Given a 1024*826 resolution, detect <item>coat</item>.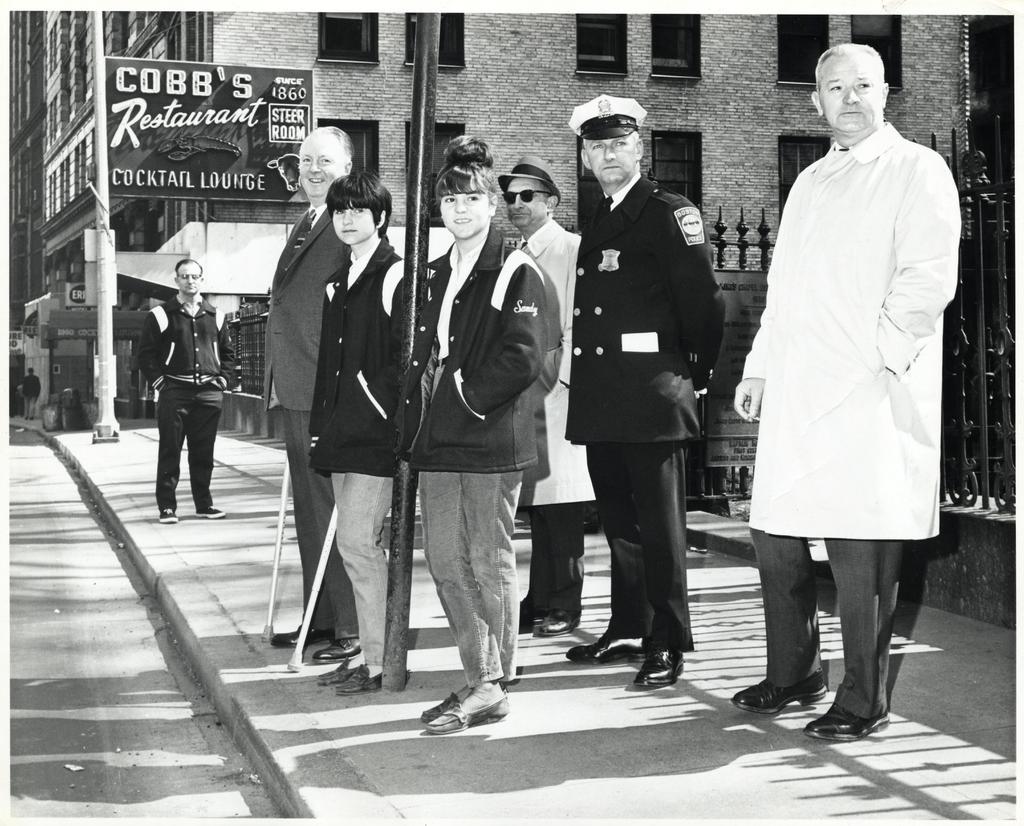
x1=249 y1=186 x2=355 y2=438.
